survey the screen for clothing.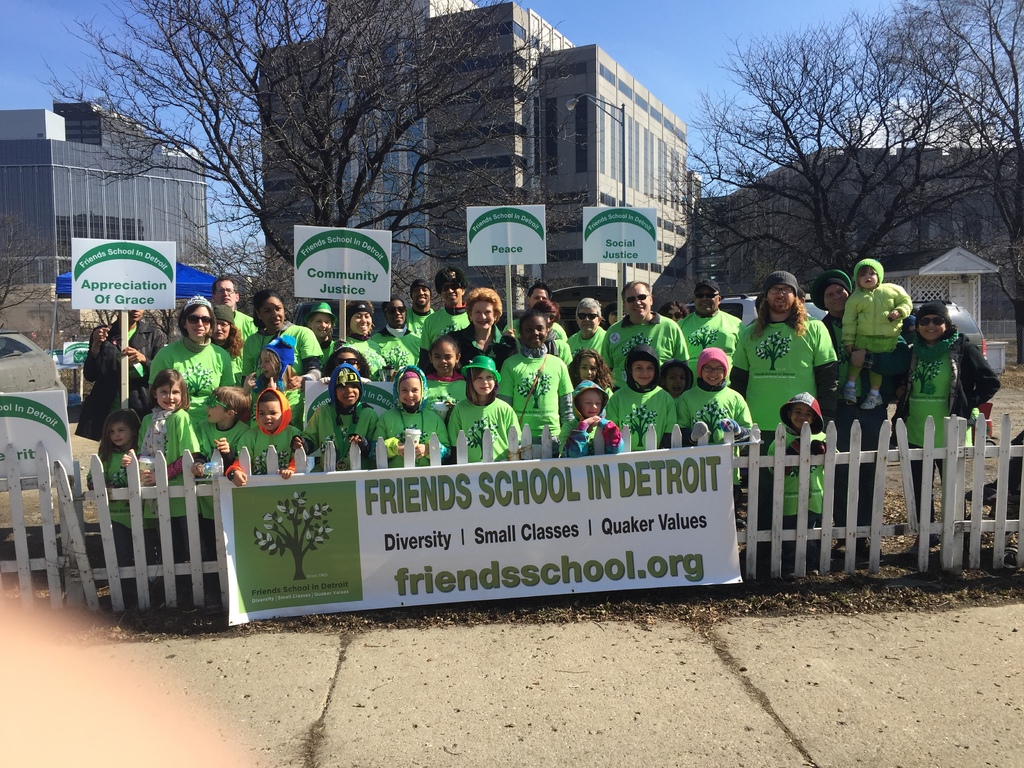
Survey found: crop(99, 436, 141, 523).
